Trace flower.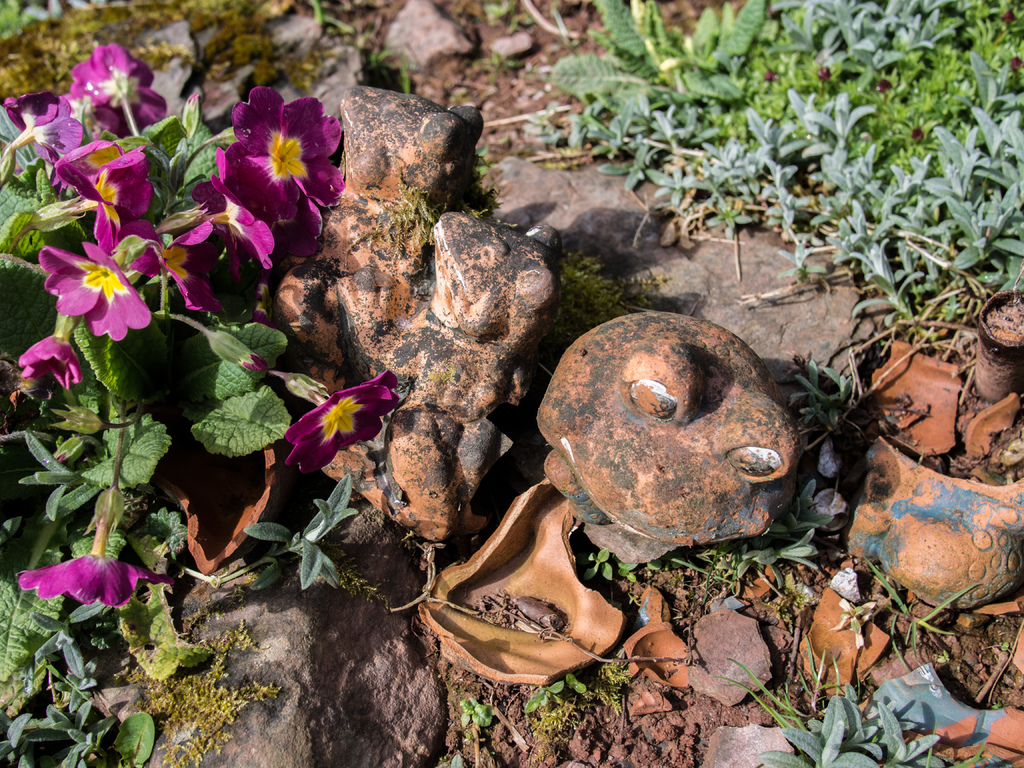
Traced to region(13, 523, 177, 611).
